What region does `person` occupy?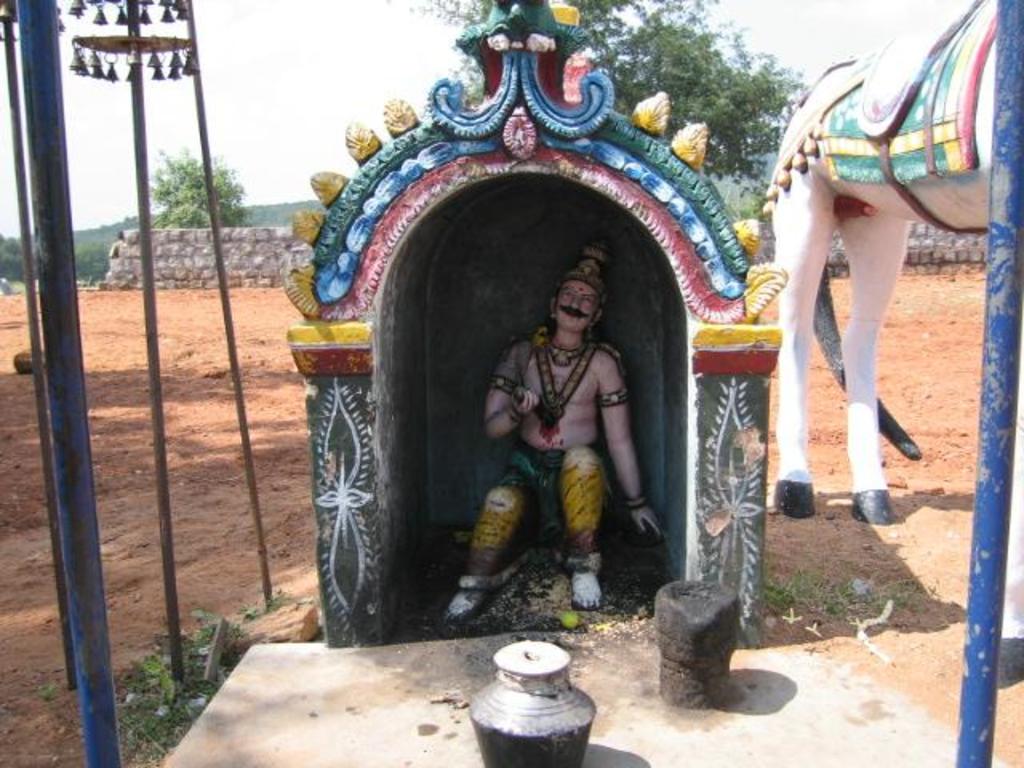
x1=445, y1=261, x2=658, y2=616.
